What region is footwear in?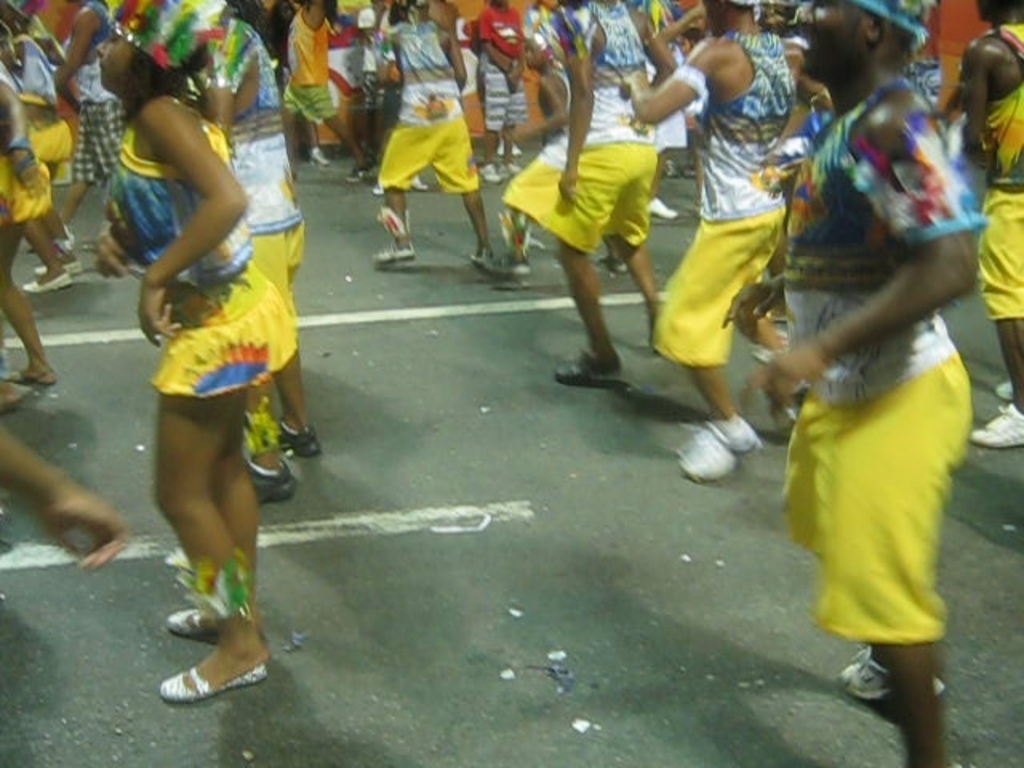
[x1=18, y1=261, x2=70, y2=296].
